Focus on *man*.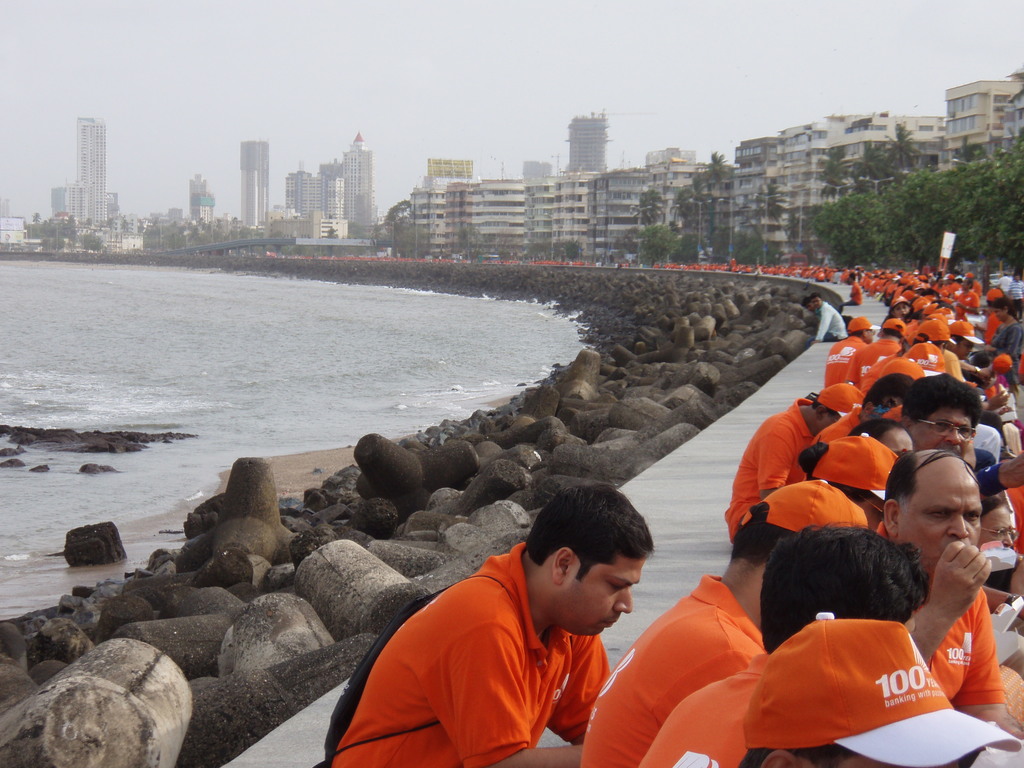
Focused at rect(337, 508, 698, 767).
